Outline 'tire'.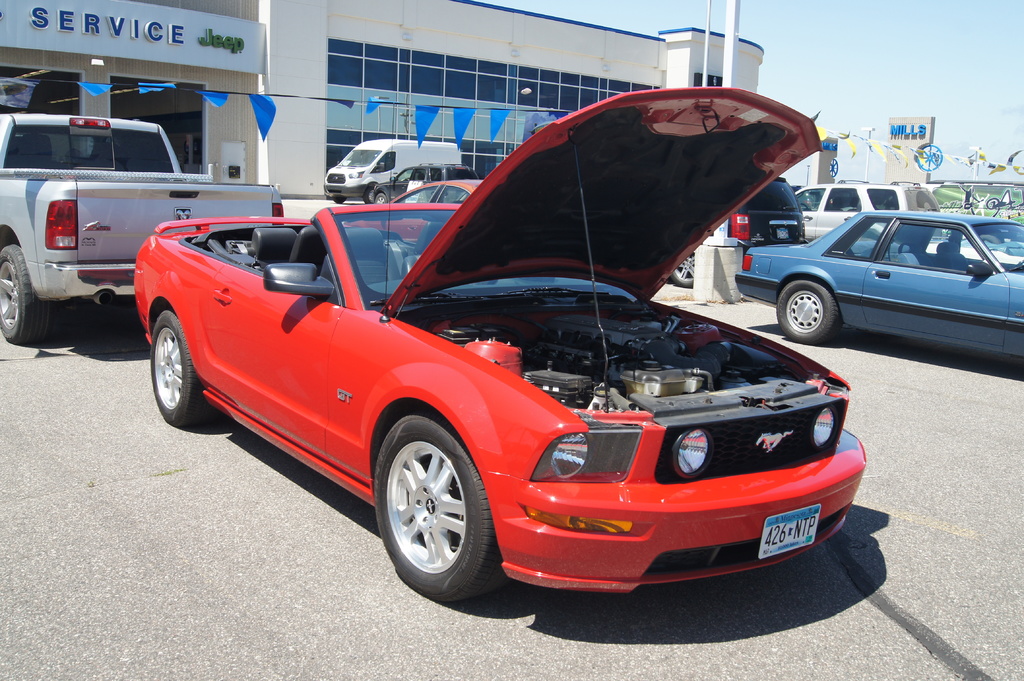
Outline: (364,184,377,203).
